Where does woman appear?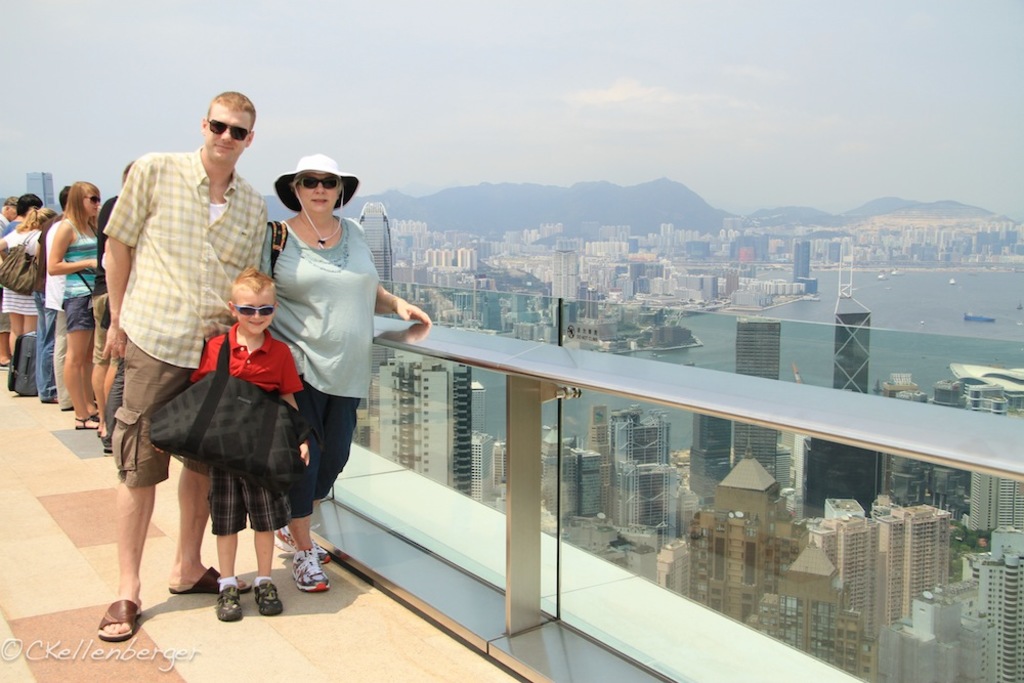
Appears at 0/208/56/360.
